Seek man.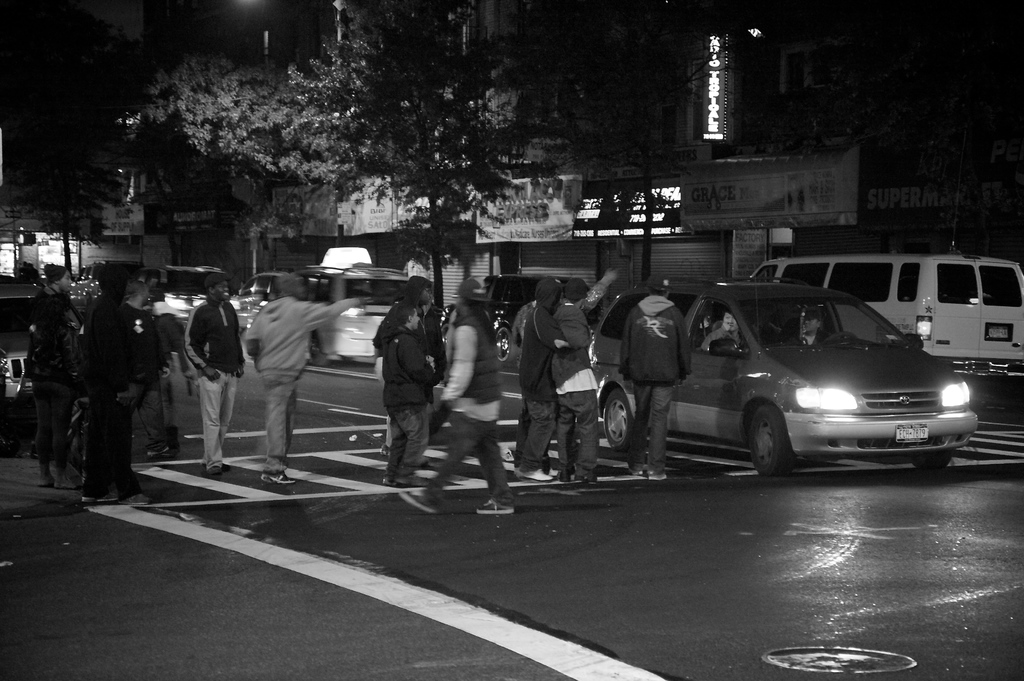
Rect(236, 266, 337, 473).
